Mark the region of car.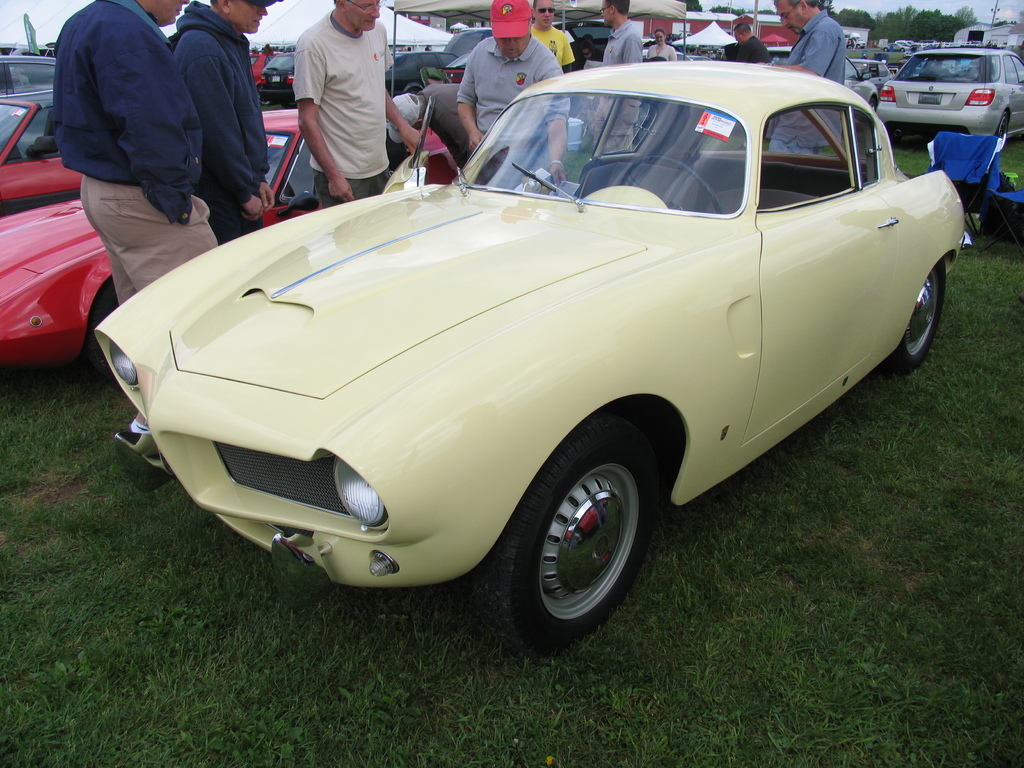
Region: detection(838, 45, 895, 80).
